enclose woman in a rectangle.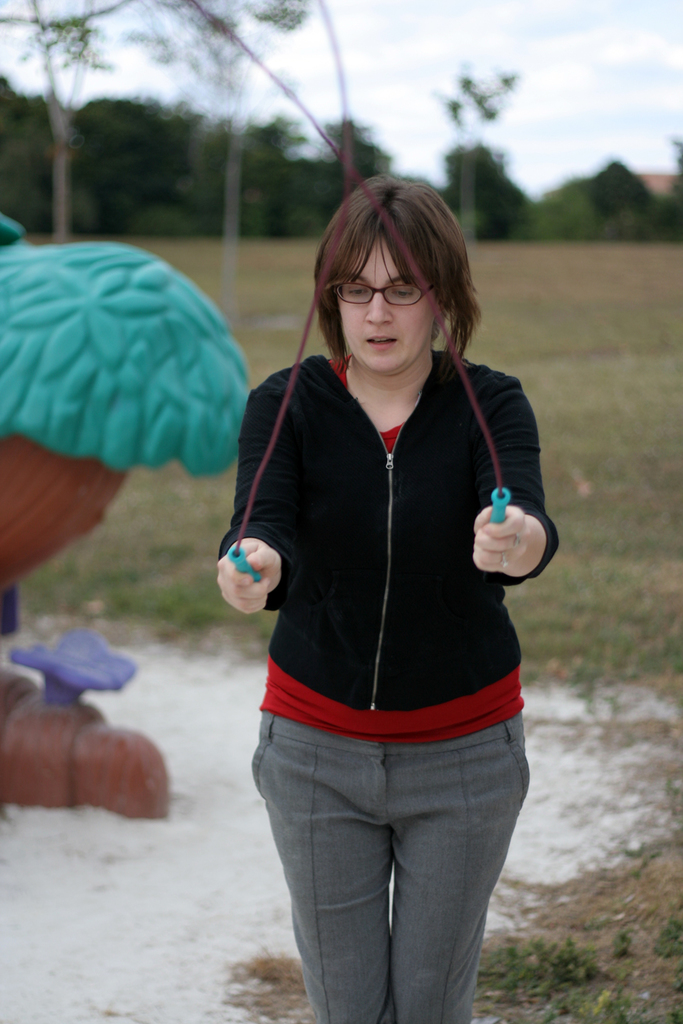
left=209, top=161, right=549, bottom=988.
